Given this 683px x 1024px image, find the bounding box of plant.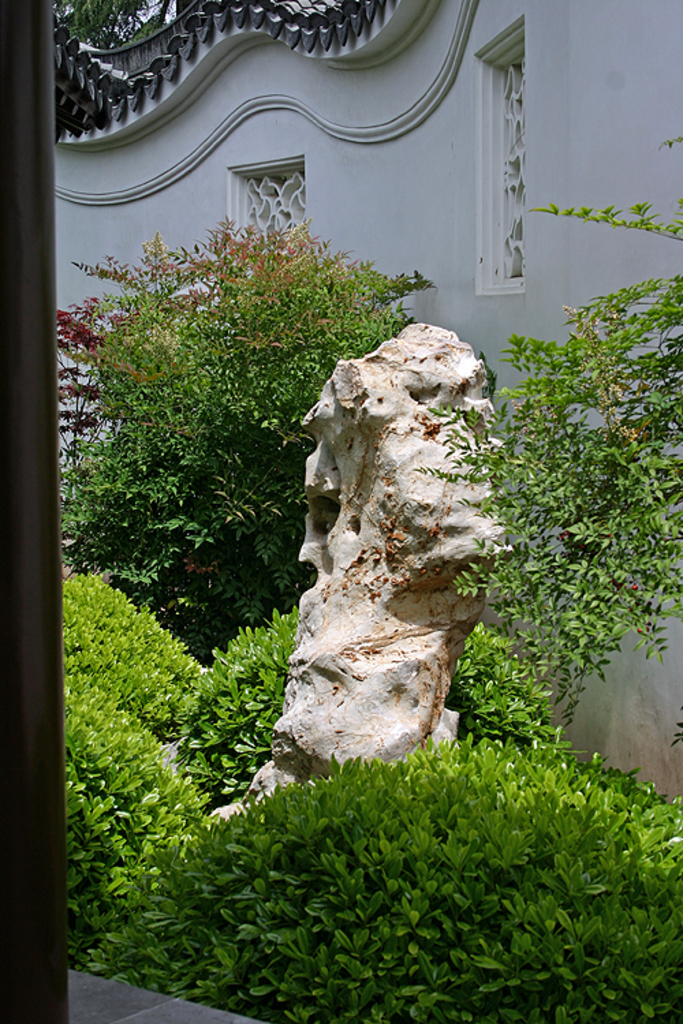
61/561/195/717.
